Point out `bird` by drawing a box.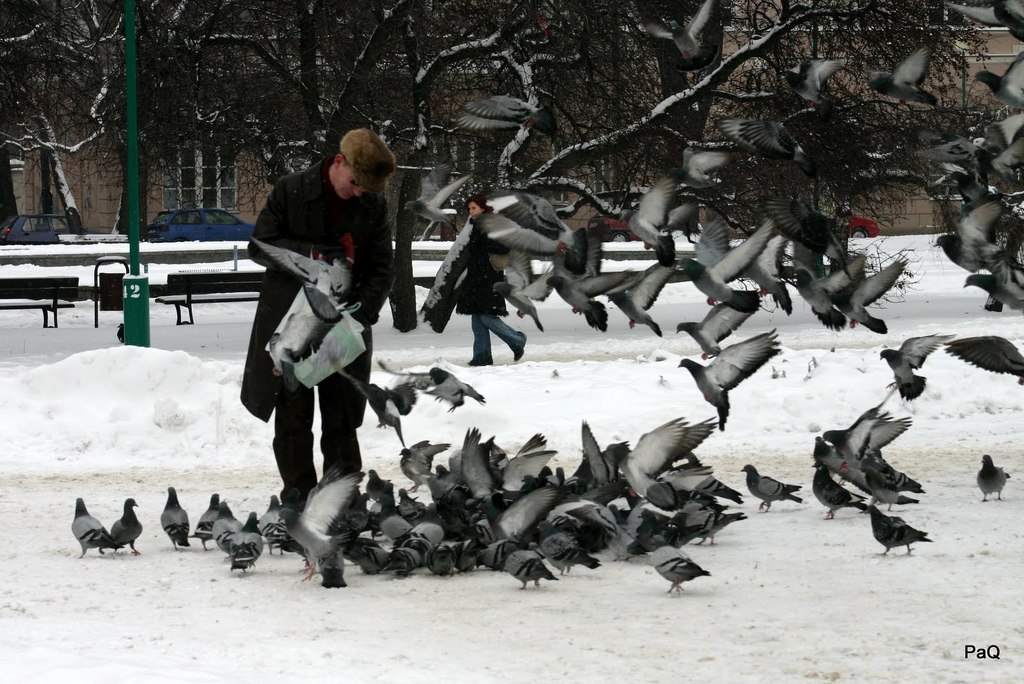
Rect(968, 52, 1023, 103).
